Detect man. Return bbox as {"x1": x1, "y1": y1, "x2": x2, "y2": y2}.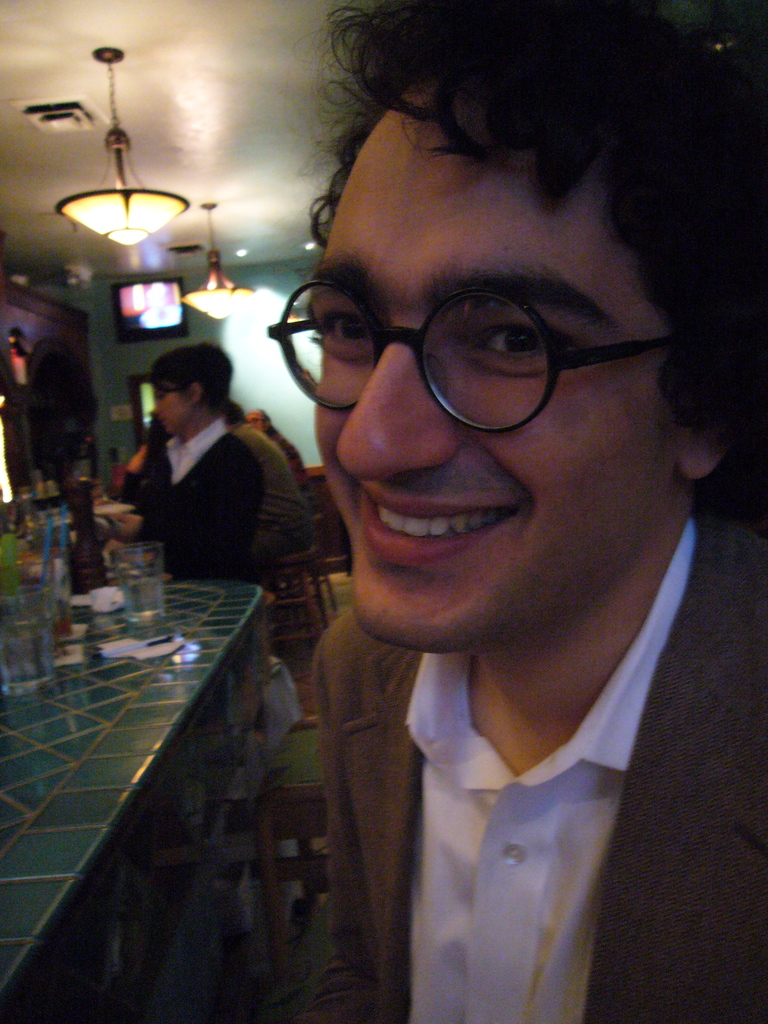
{"x1": 177, "y1": 24, "x2": 767, "y2": 1008}.
